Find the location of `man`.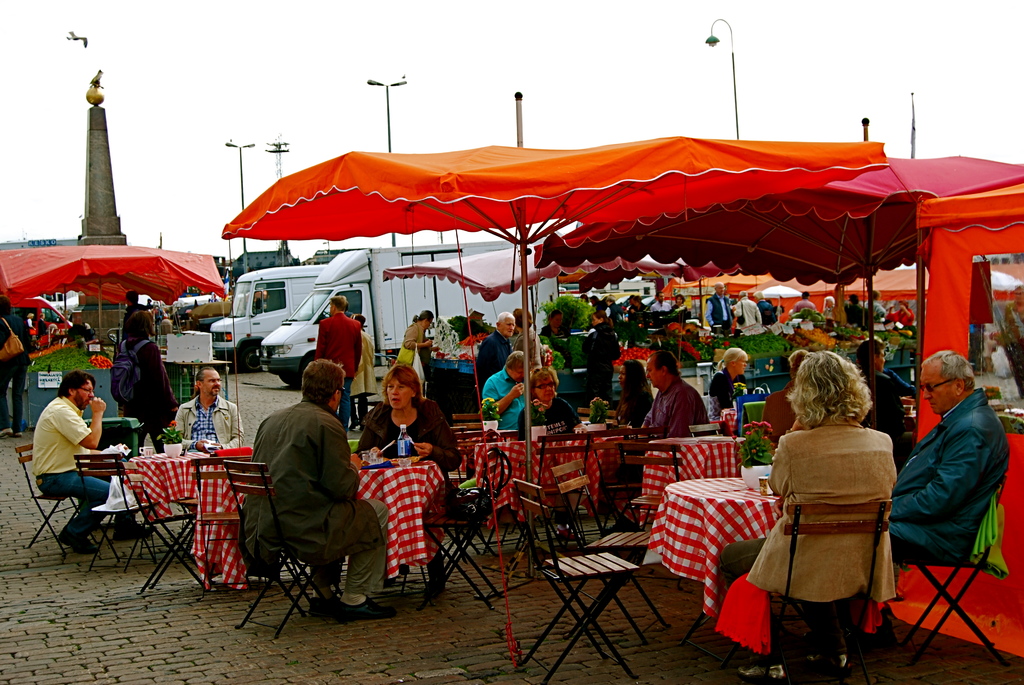
Location: <region>312, 295, 362, 438</region>.
